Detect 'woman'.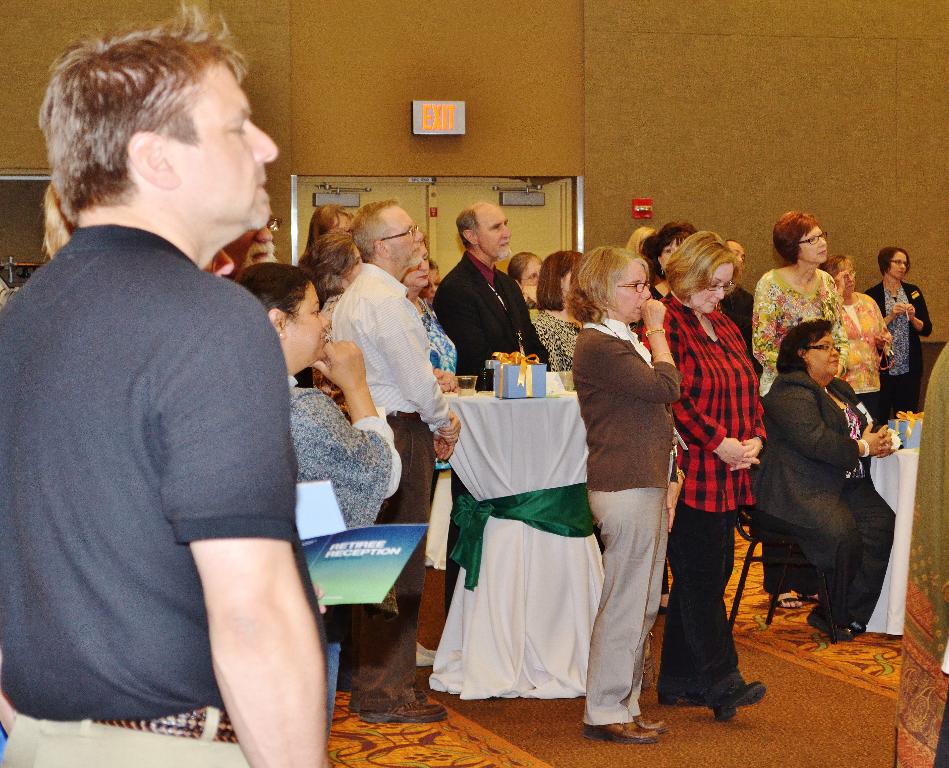
Detected at <region>511, 247, 548, 306</region>.
